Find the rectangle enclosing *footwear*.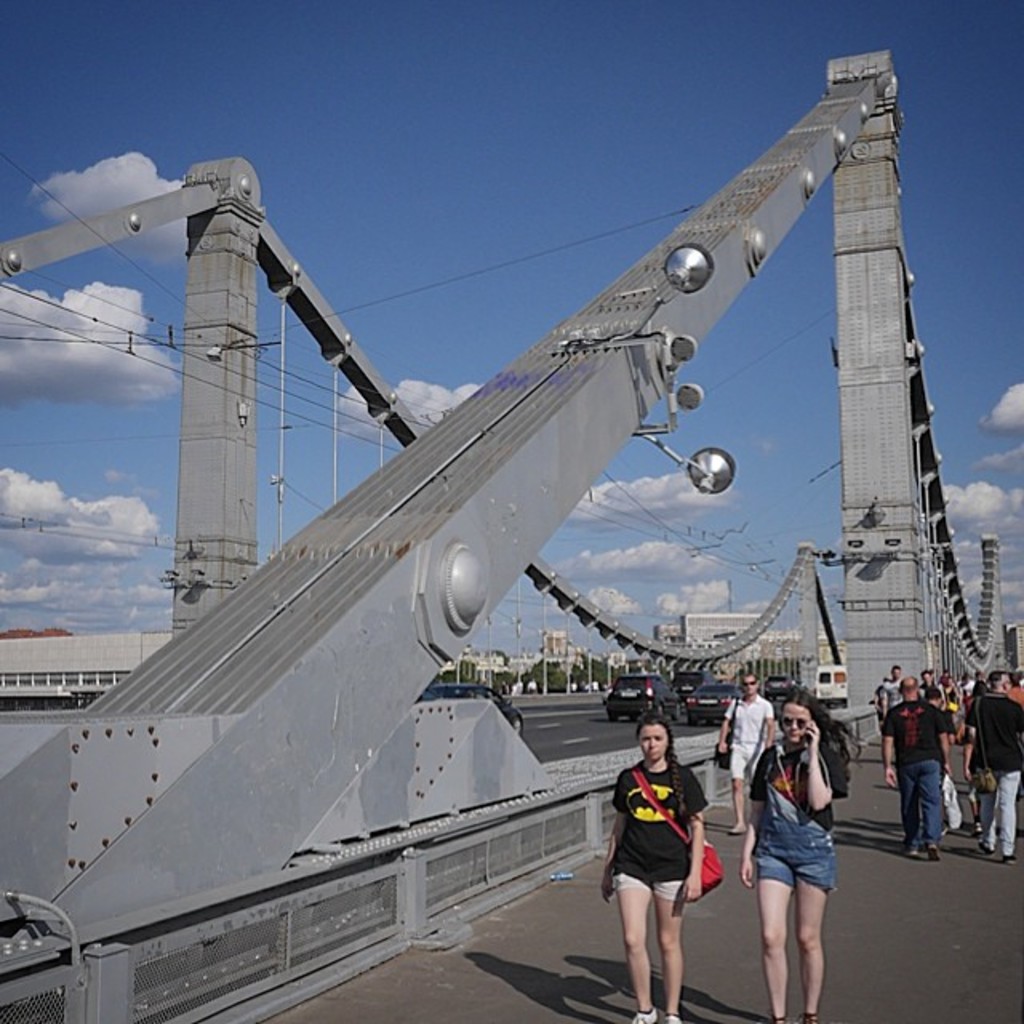
rect(662, 1010, 682, 1022).
